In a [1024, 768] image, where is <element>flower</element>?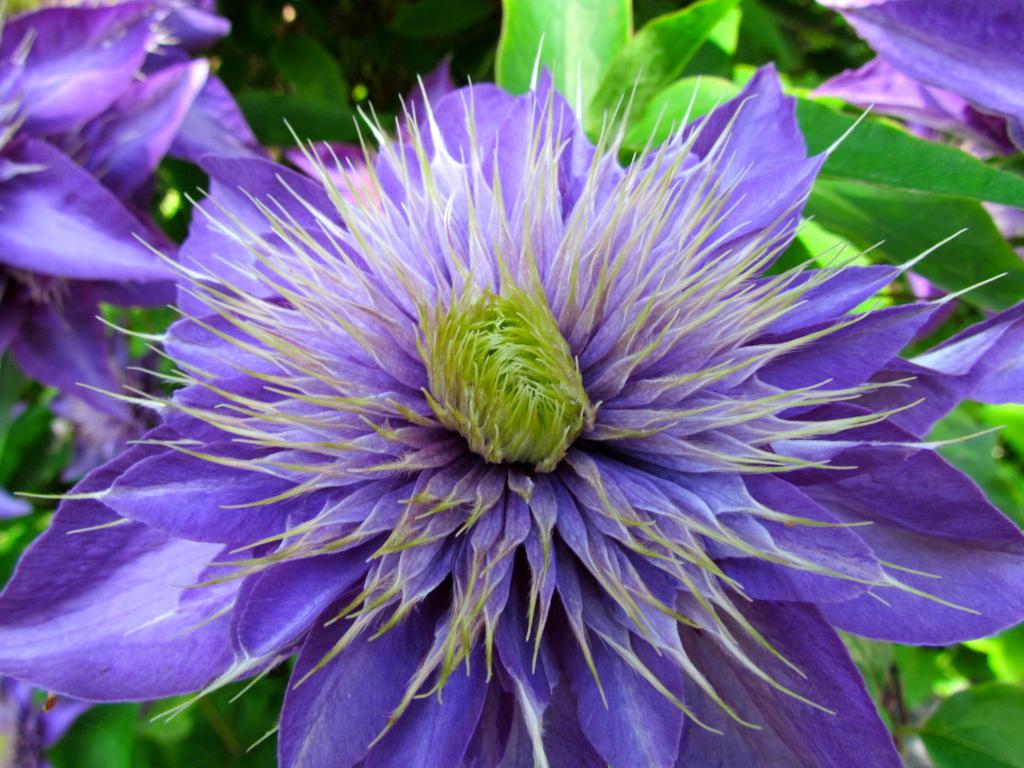
{"left": 40, "top": 81, "right": 1014, "bottom": 758}.
